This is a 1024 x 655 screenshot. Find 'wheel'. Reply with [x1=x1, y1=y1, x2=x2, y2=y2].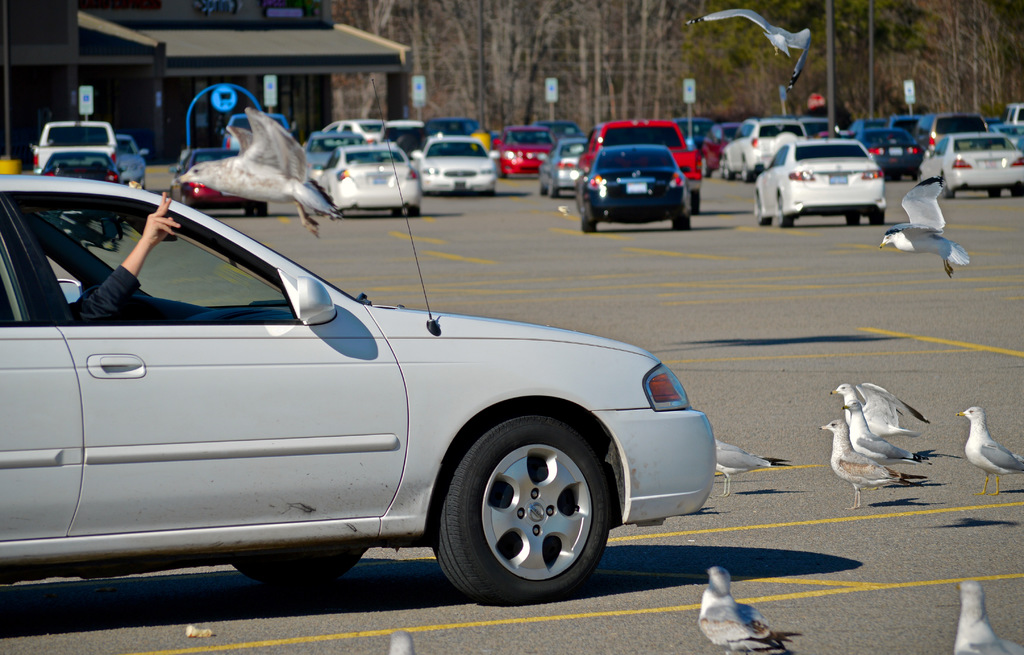
[x1=942, y1=177, x2=954, y2=201].
